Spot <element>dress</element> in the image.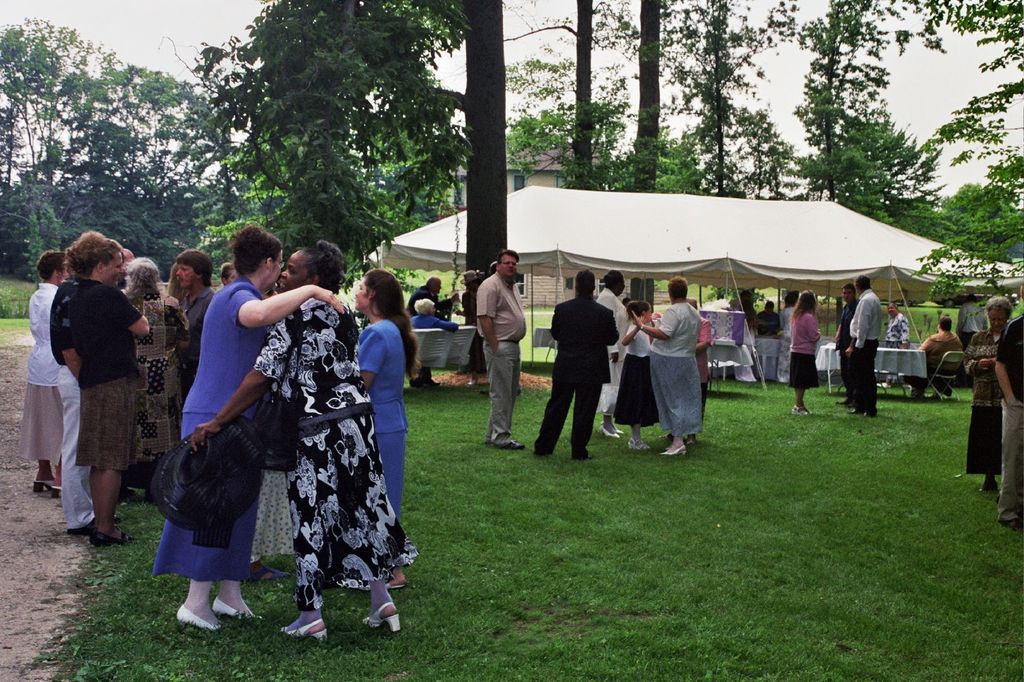
<element>dress</element> found at {"x1": 29, "y1": 280, "x2": 72, "y2": 466}.
